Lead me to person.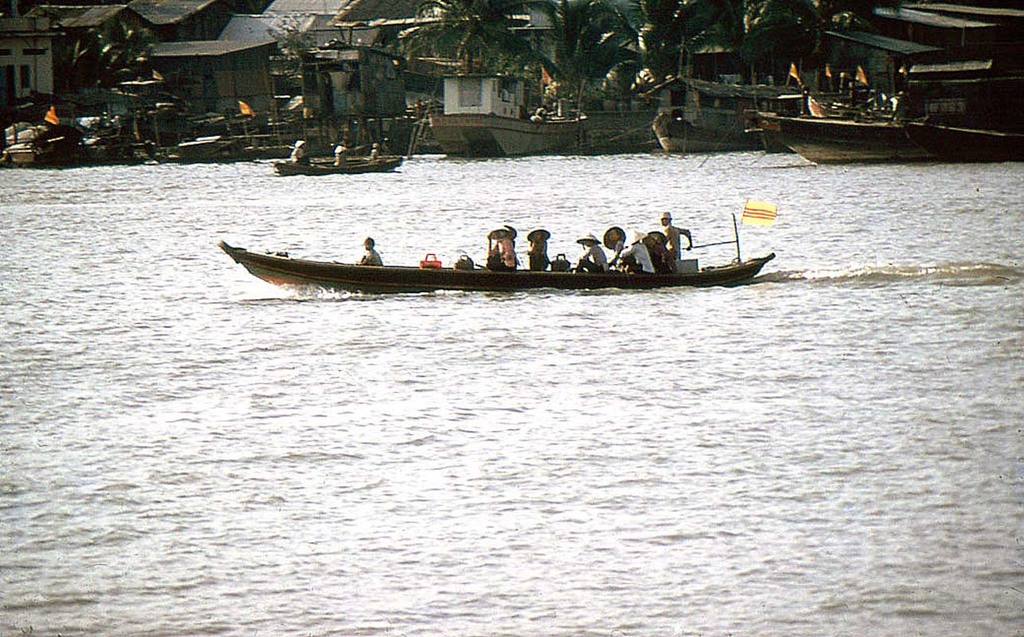
Lead to [355, 233, 385, 265].
